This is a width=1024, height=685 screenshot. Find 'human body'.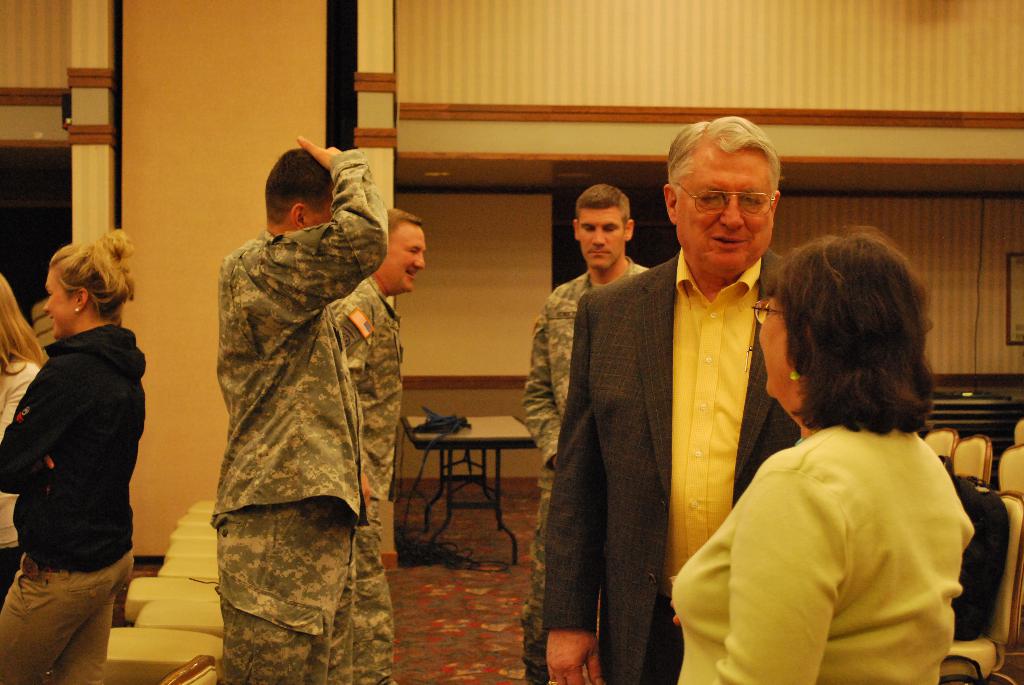
Bounding box: locate(516, 253, 657, 684).
